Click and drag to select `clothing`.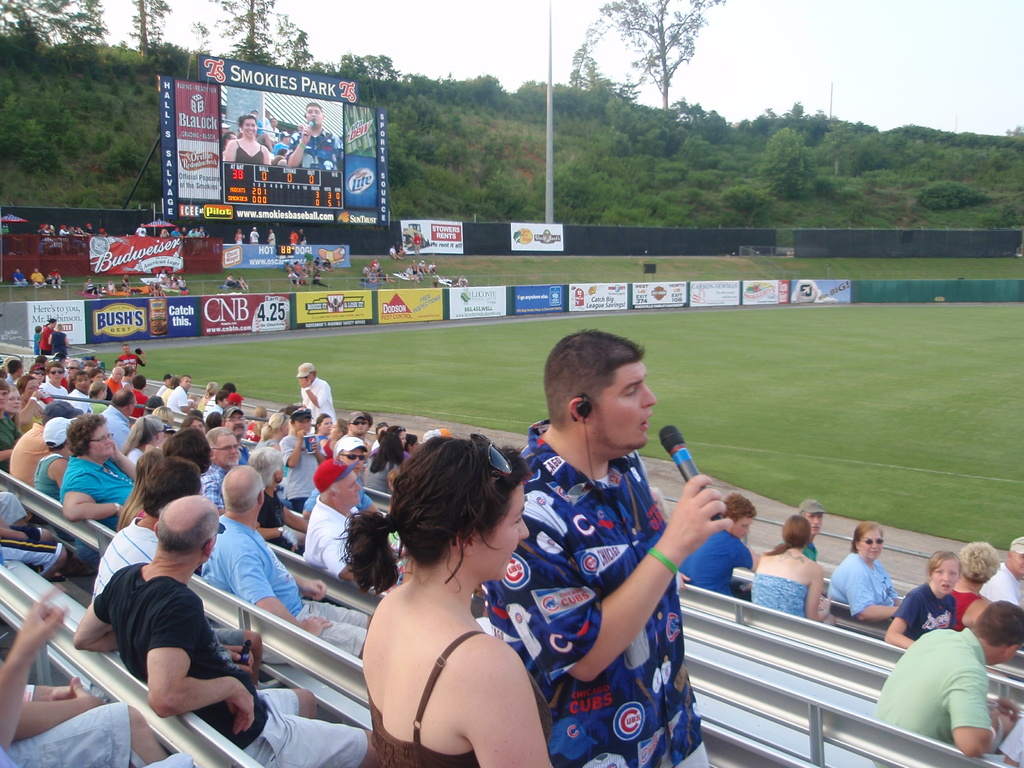
Selection: <bbox>413, 234, 420, 252</bbox>.
